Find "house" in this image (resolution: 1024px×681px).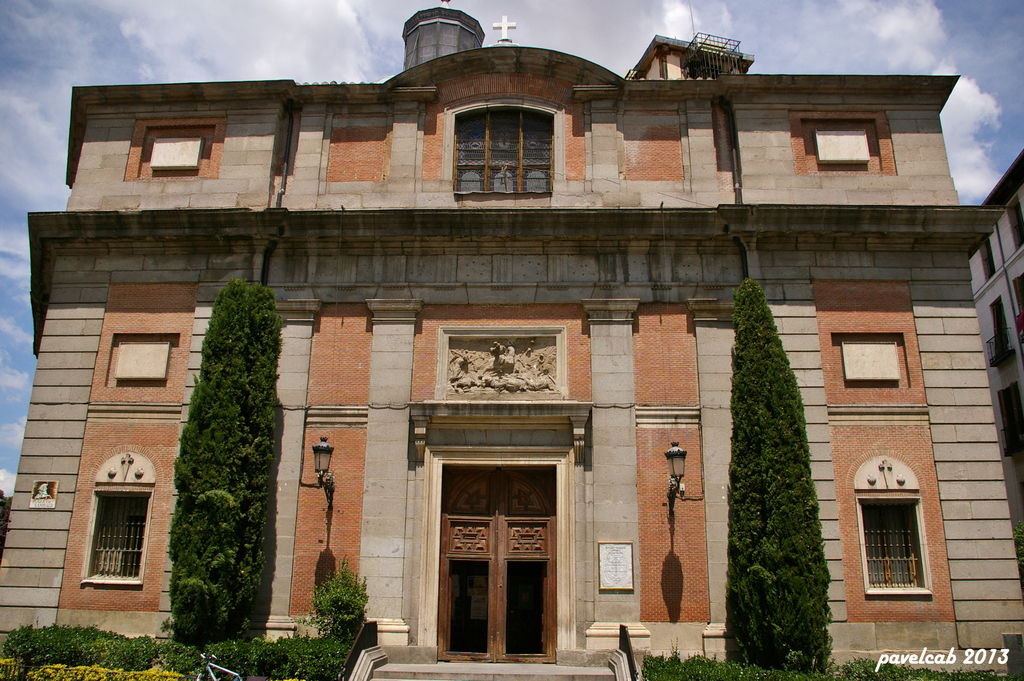
x1=46, y1=0, x2=987, y2=661.
